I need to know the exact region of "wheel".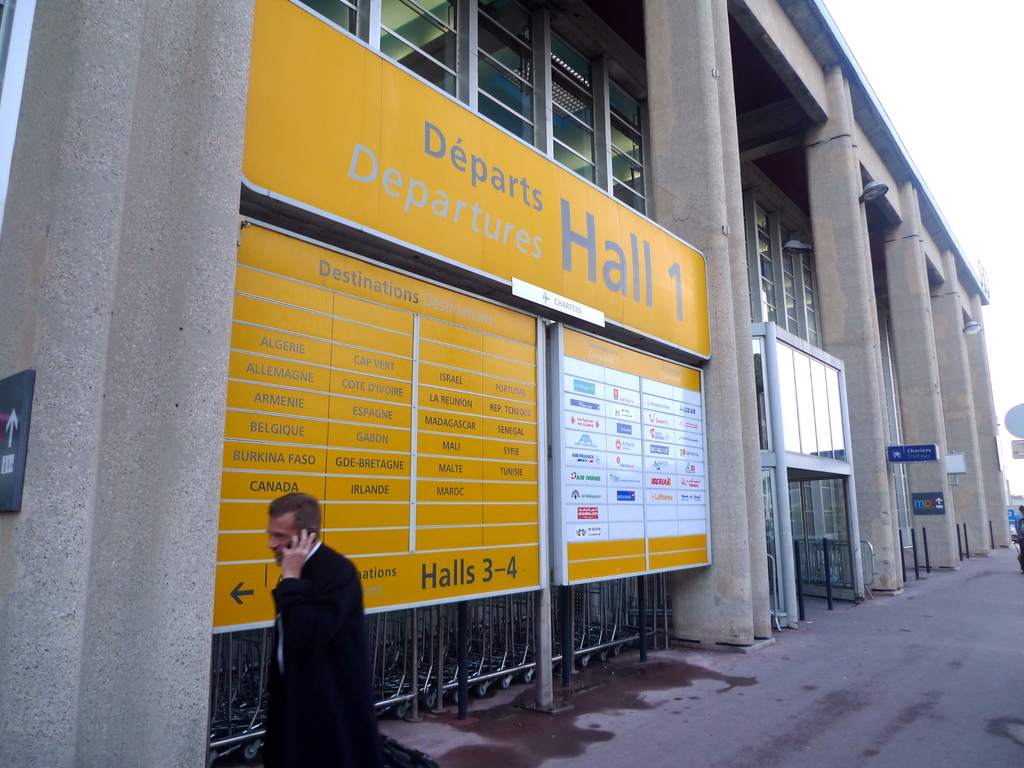
Region: [568,662,584,682].
